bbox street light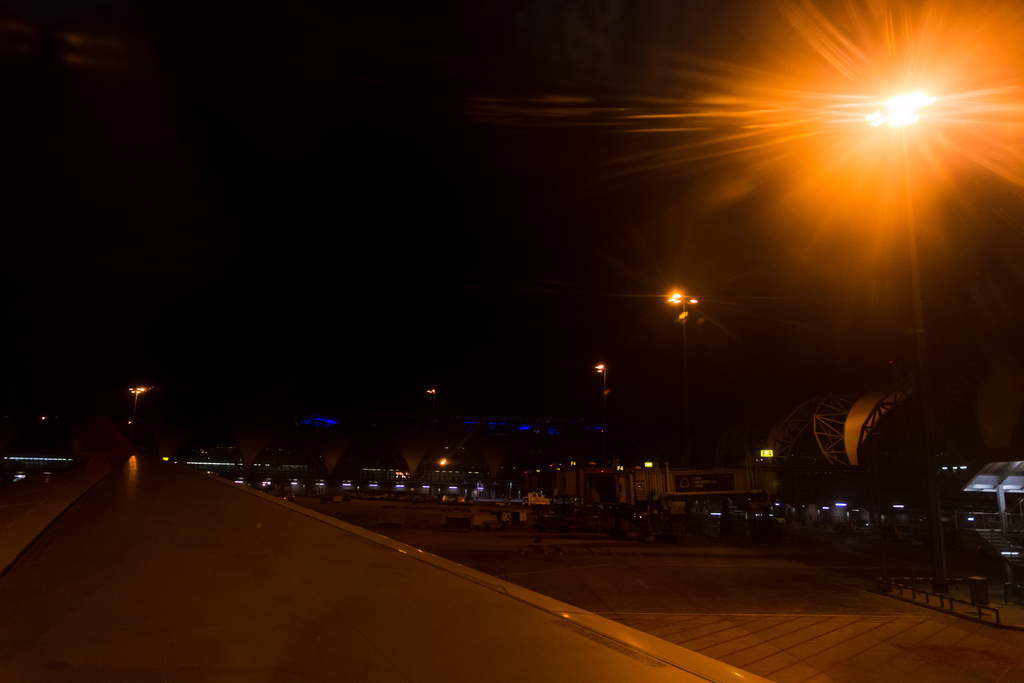
664:289:700:331
